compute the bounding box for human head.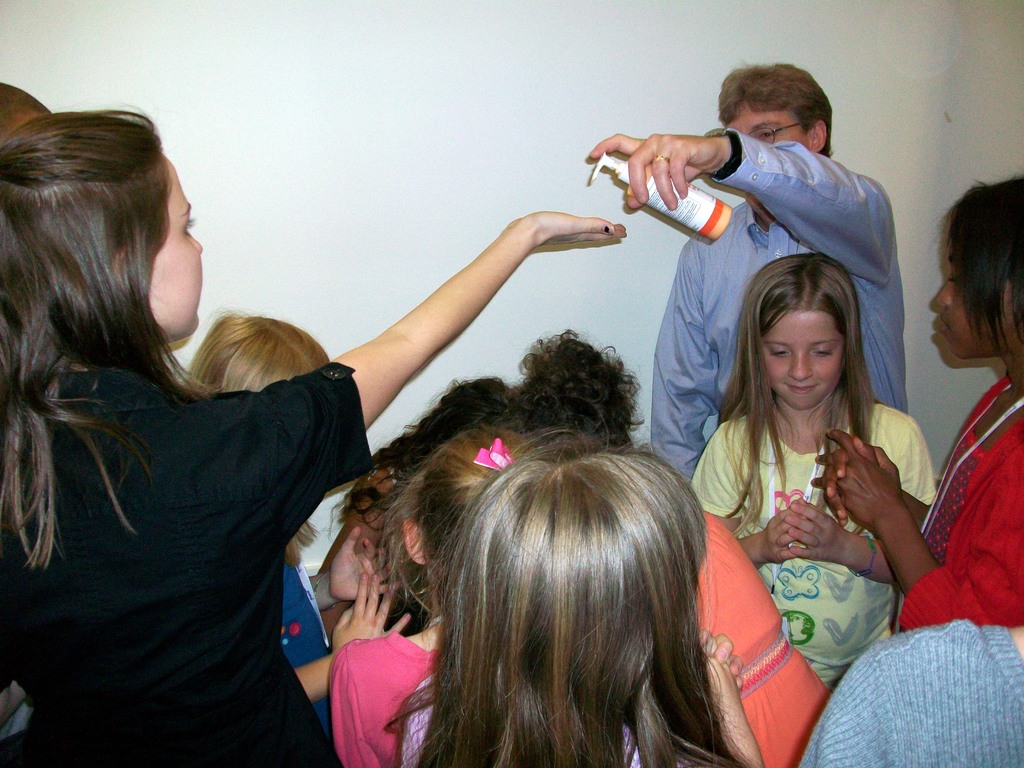
x1=933, y1=177, x2=1023, y2=373.
